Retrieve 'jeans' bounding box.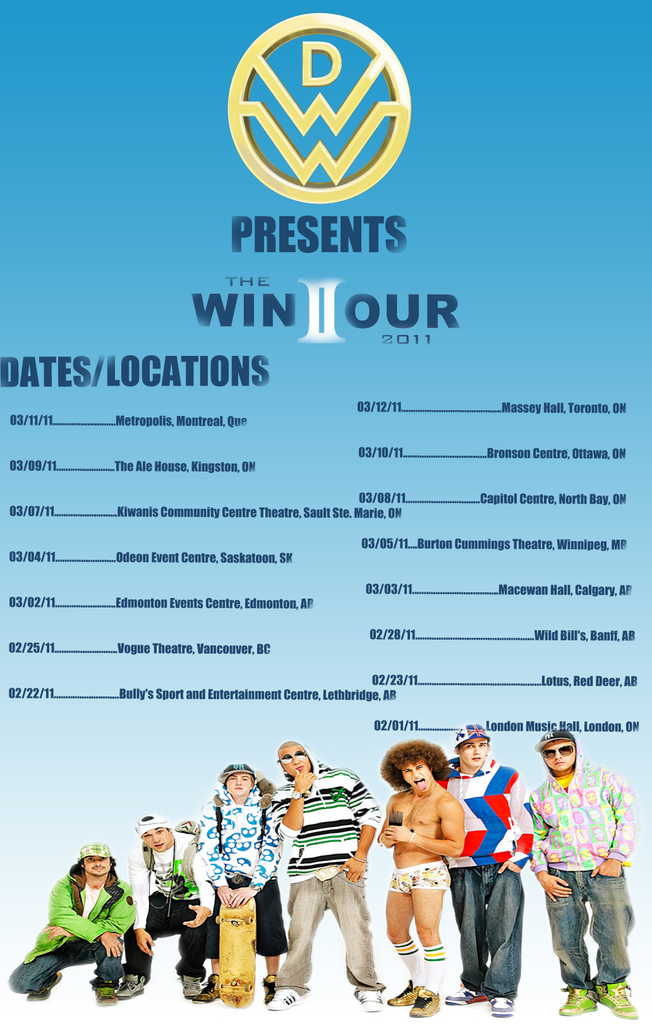
Bounding box: [left=449, top=867, right=526, bottom=1002].
